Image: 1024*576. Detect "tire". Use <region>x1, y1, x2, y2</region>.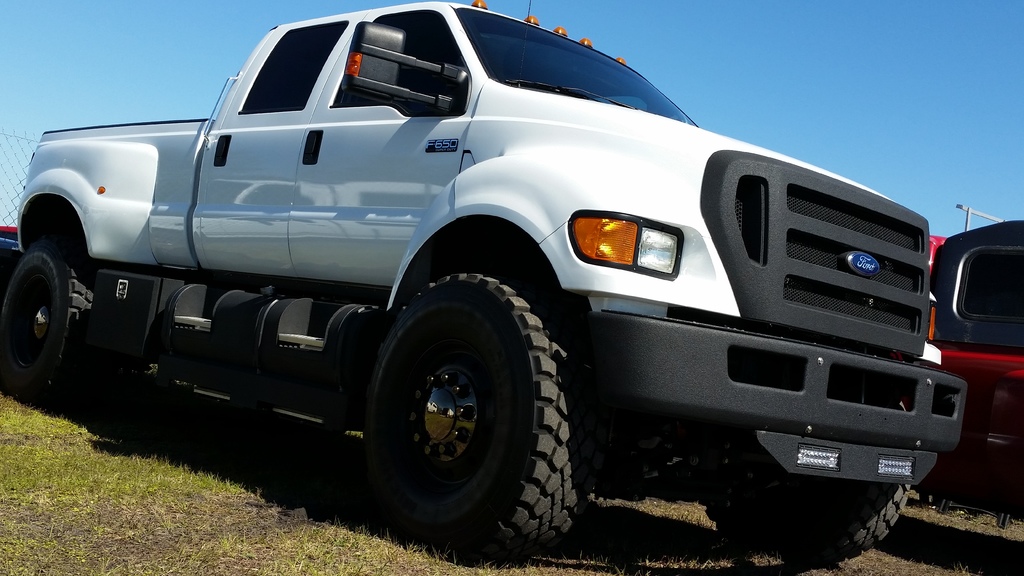
<region>4, 200, 93, 405</region>.
